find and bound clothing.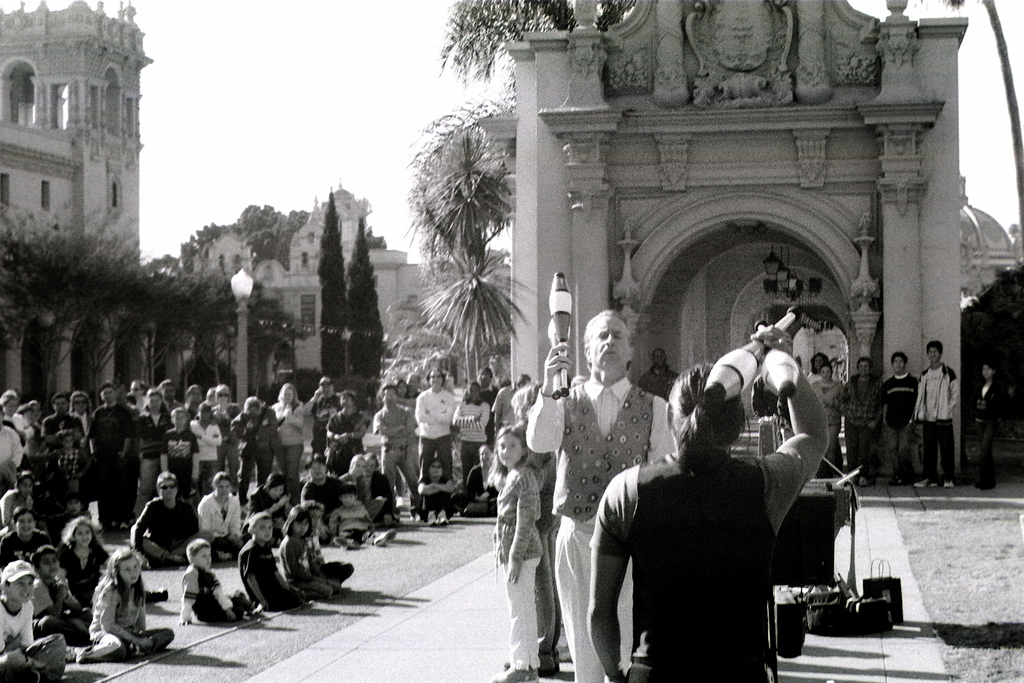
Bound: pyautogui.locateOnScreen(841, 369, 890, 473).
